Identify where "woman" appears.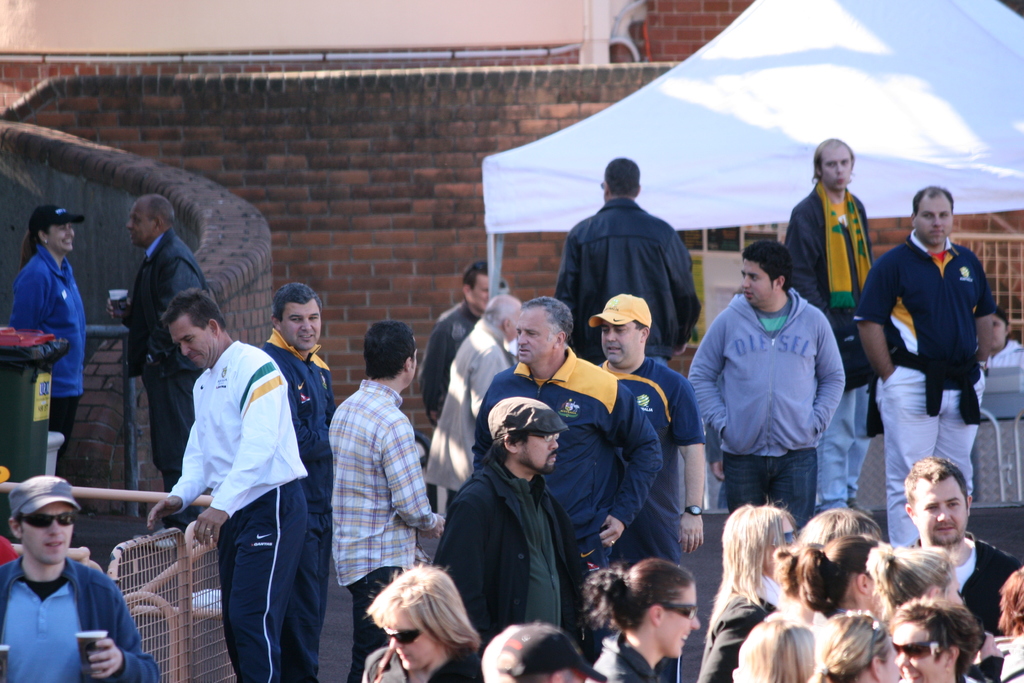
Appears at (left=797, top=534, right=881, bottom=641).
